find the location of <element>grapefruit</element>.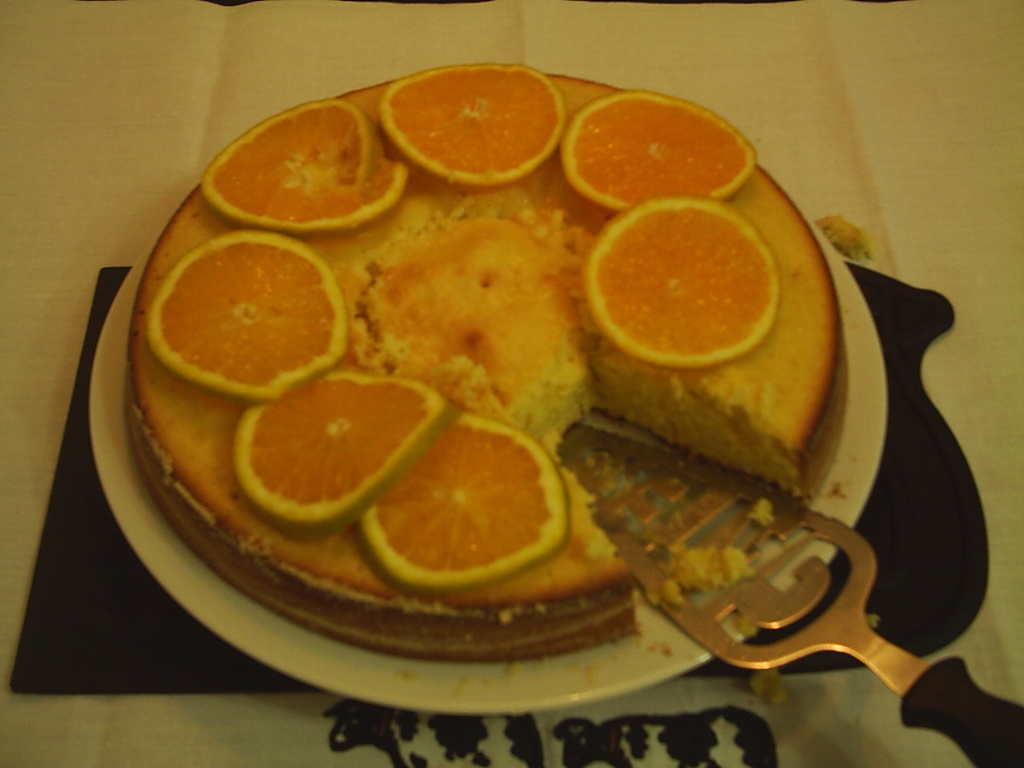
Location: [x1=358, y1=409, x2=572, y2=597].
